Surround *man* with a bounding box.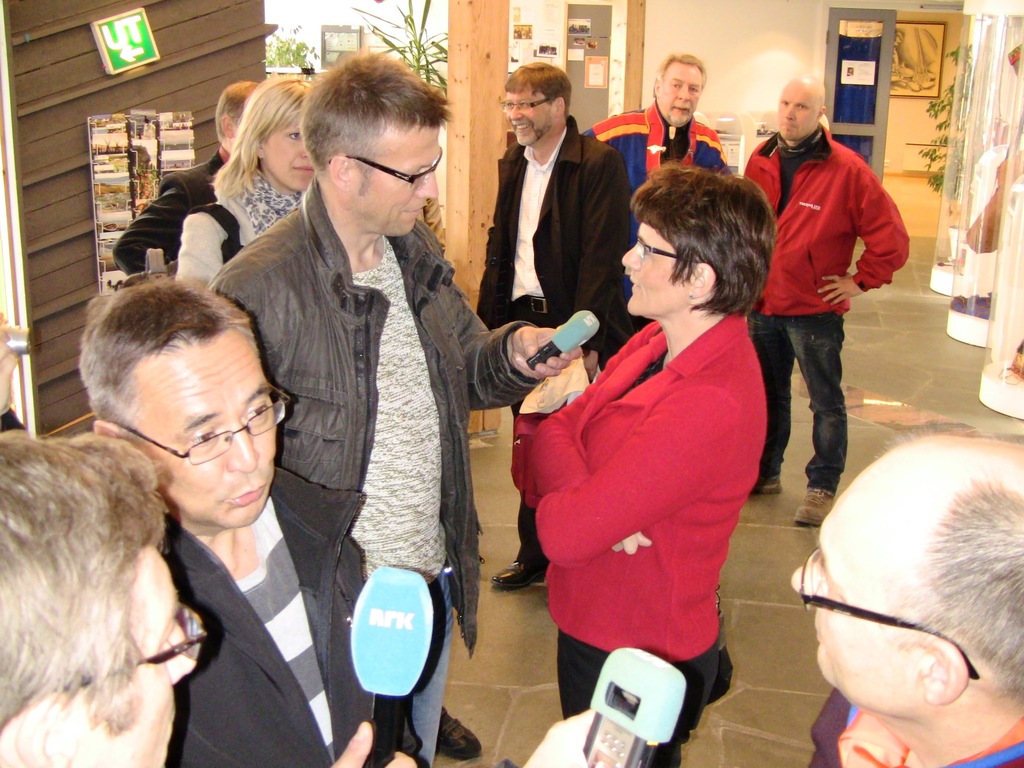
box(74, 276, 430, 767).
